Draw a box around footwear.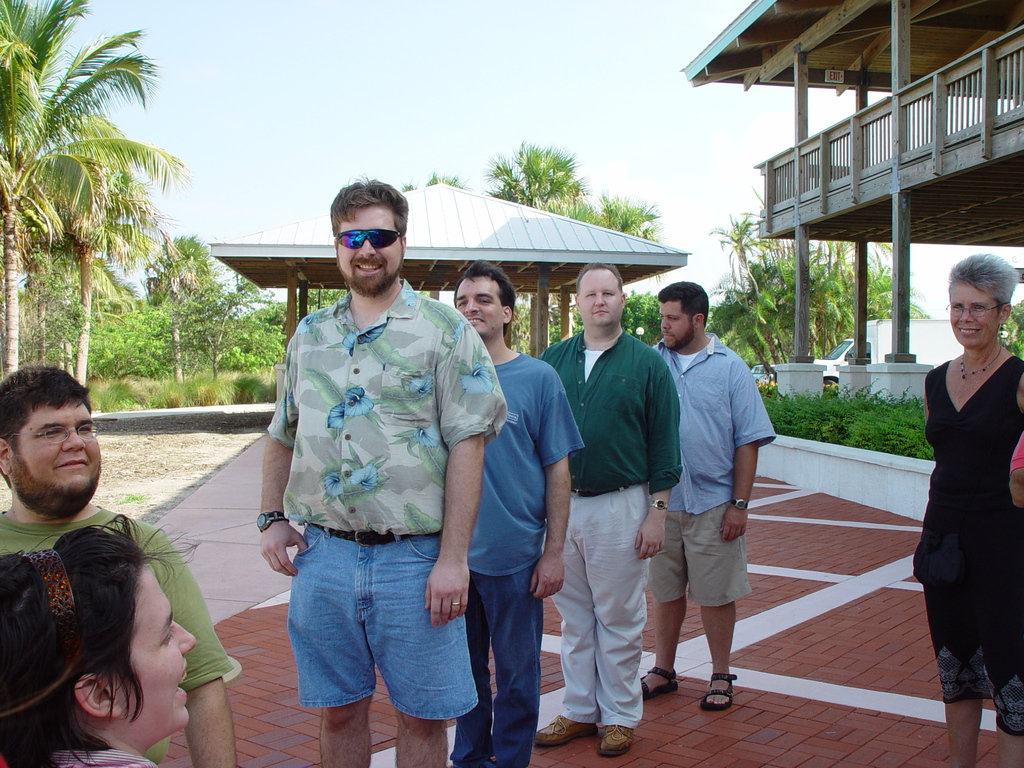
643,662,680,705.
